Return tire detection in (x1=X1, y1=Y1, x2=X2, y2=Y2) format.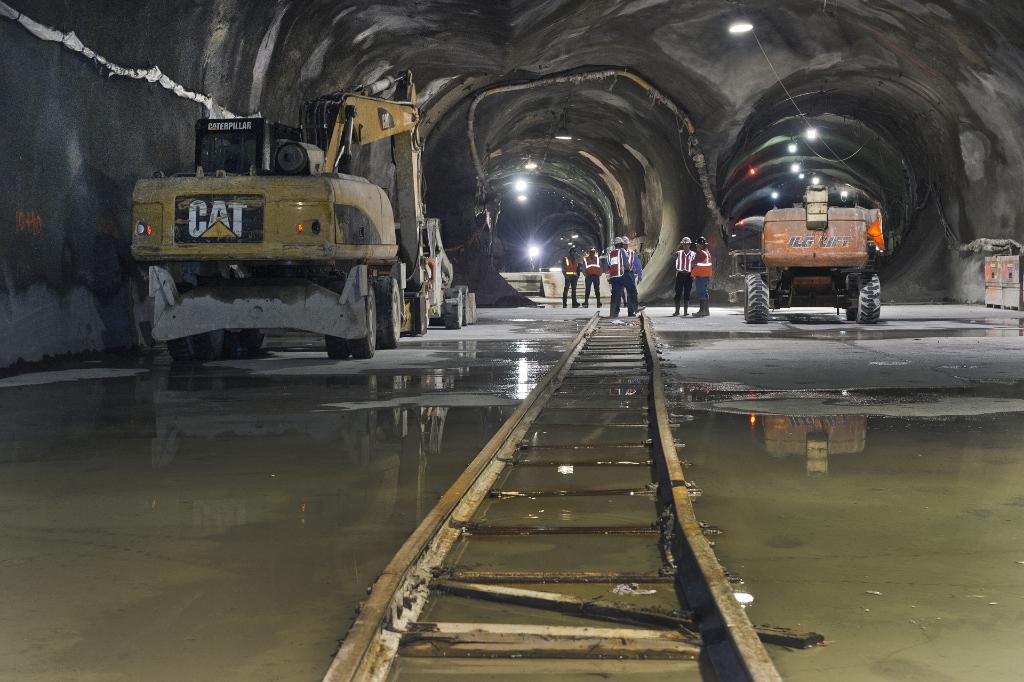
(x1=847, y1=274, x2=854, y2=320).
